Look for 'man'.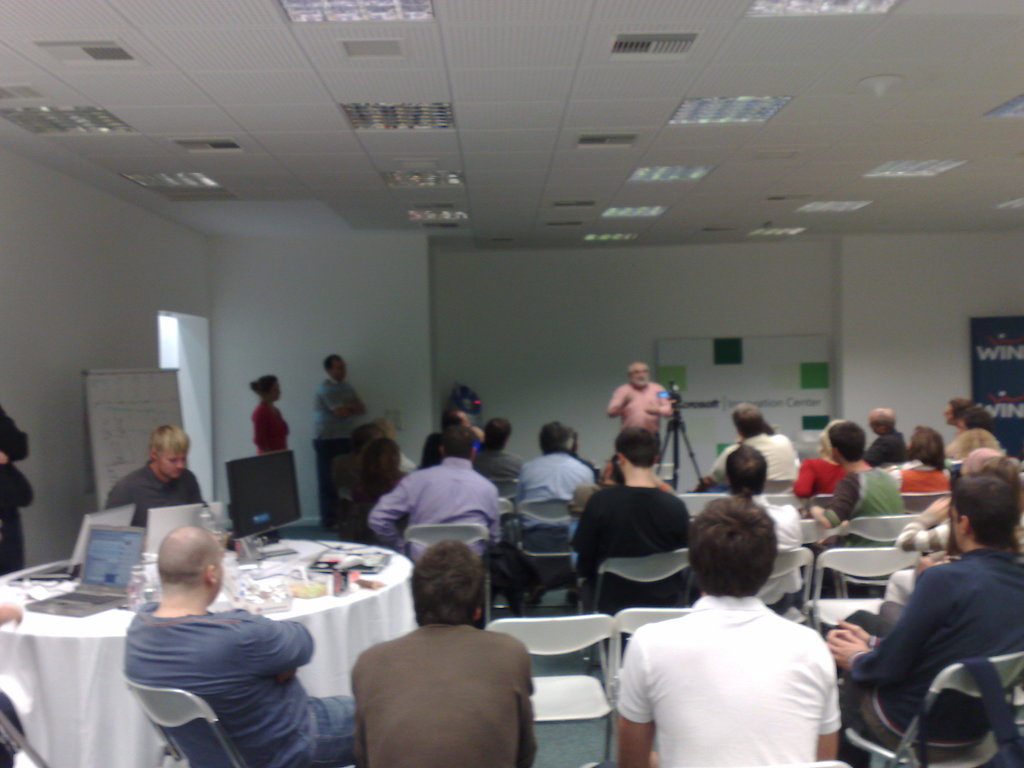
Found: rect(610, 365, 673, 461).
